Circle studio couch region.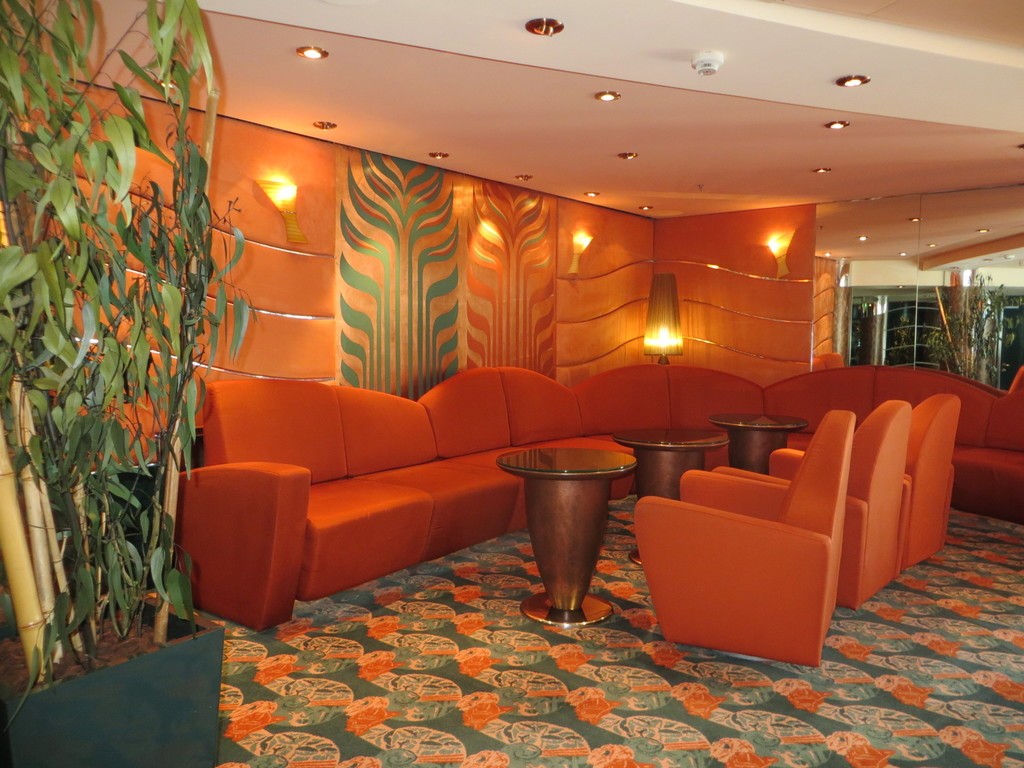
Region: [x1=678, y1=397, x2=912, y2=609].
